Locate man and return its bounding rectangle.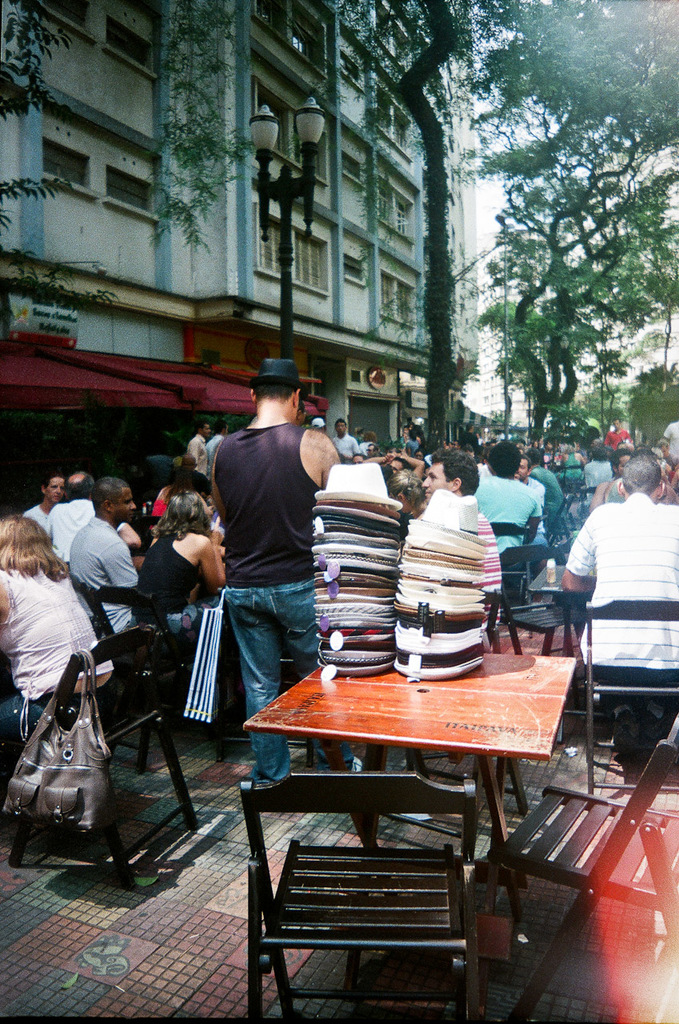
BBox(70, 474, 139, 634).
